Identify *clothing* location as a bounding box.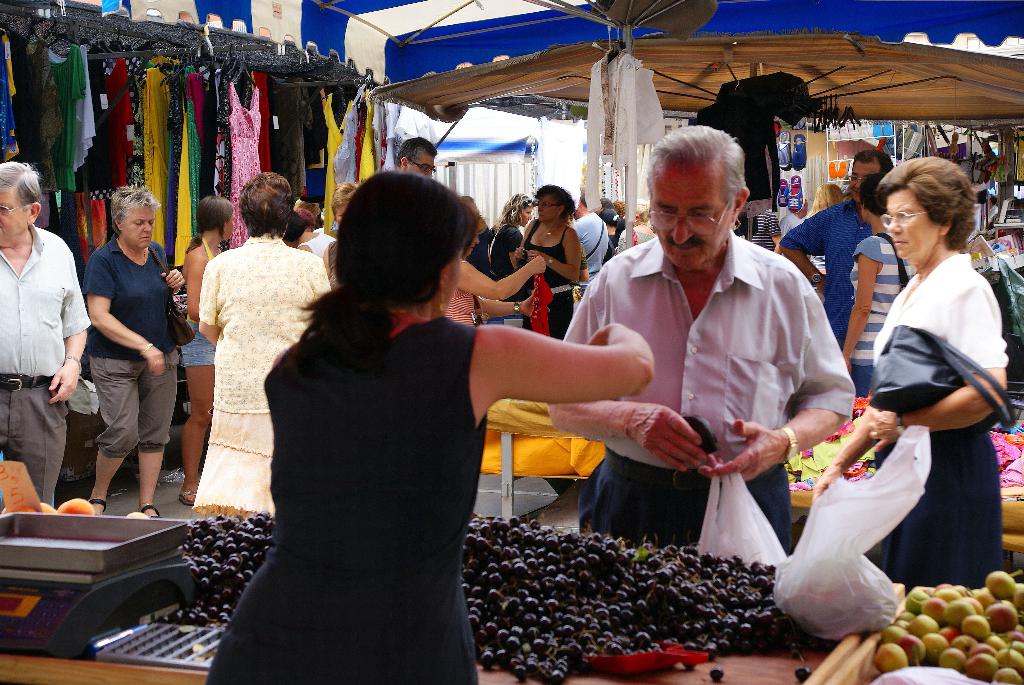
crop(0, 225, 96, 500).
